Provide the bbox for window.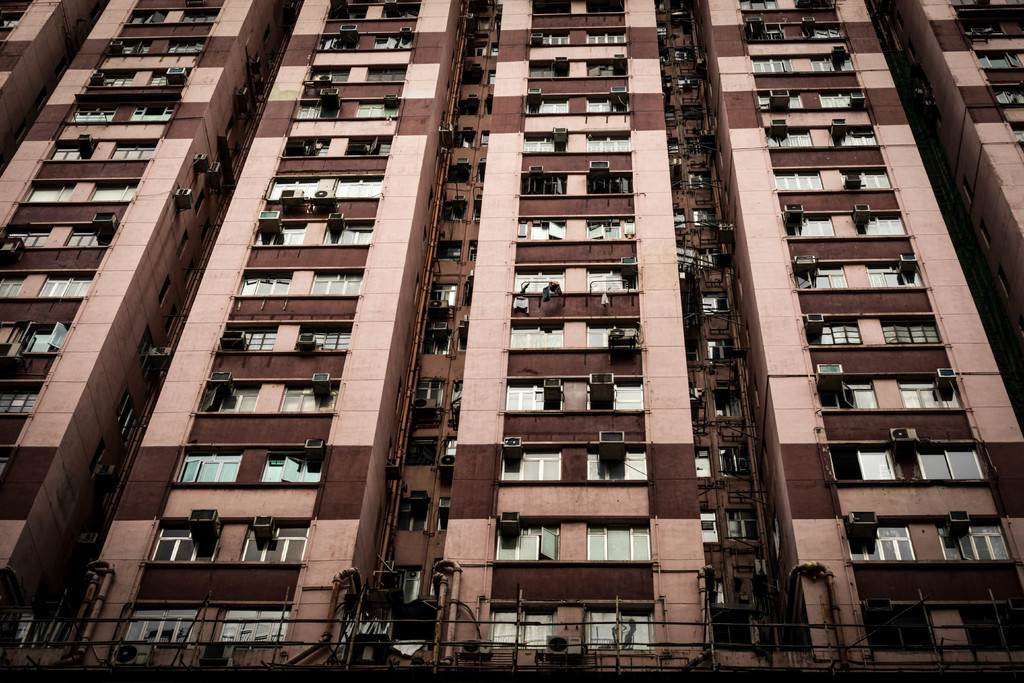
744:24:844:40.
